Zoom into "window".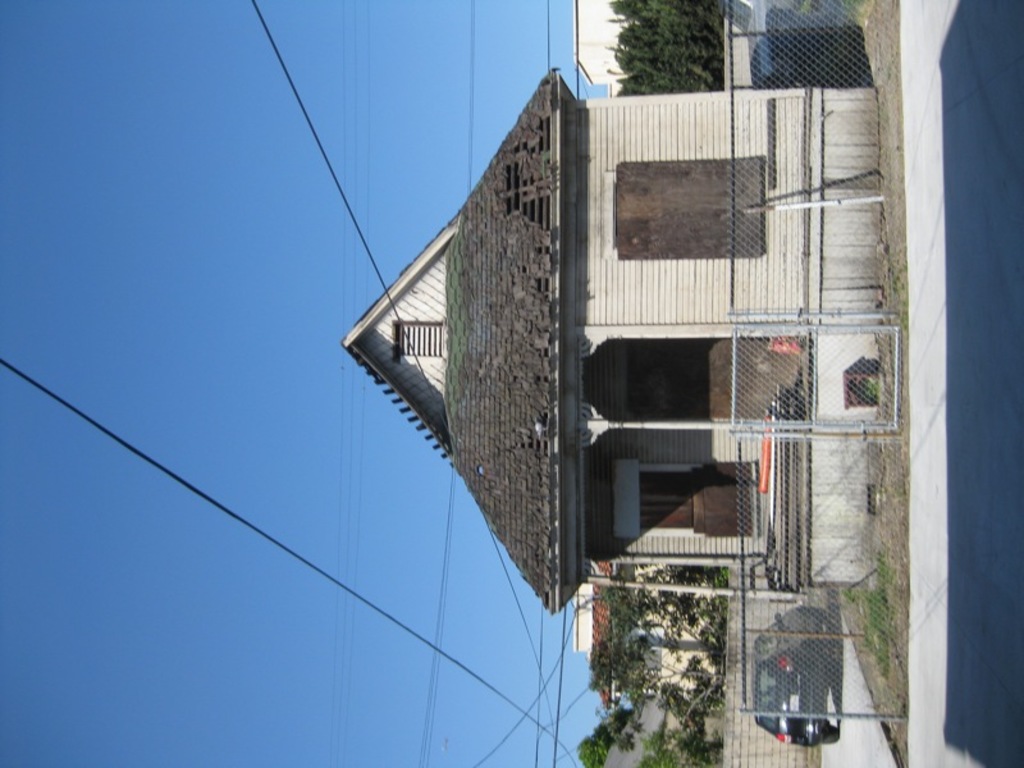
Zoom target: 611 161 769 255.
